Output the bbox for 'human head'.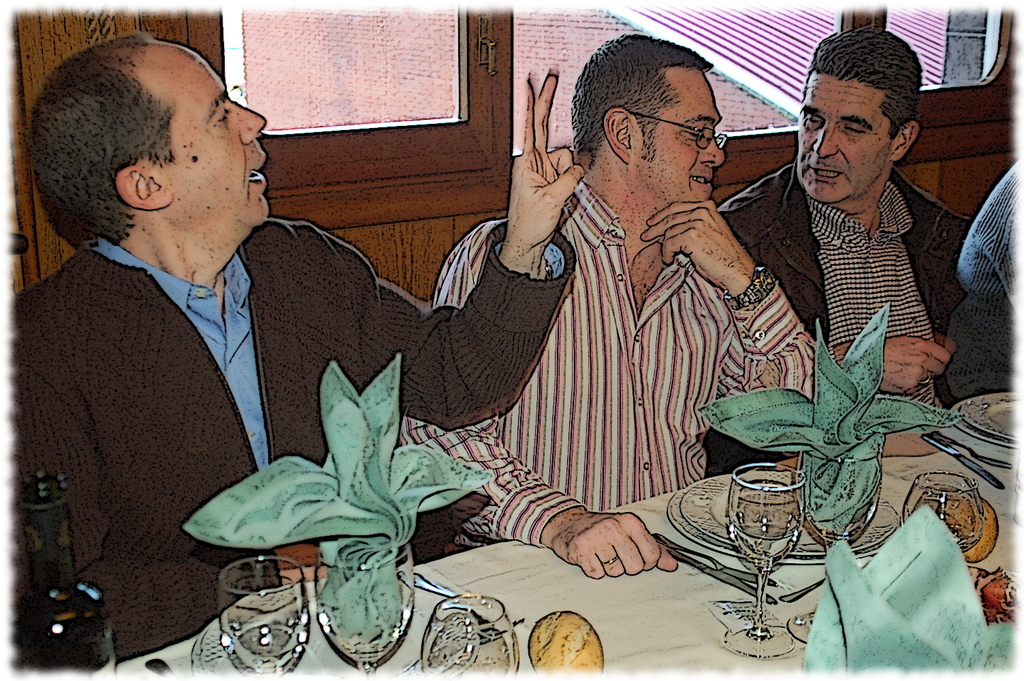
select_region(573, 33, 723, 204).
